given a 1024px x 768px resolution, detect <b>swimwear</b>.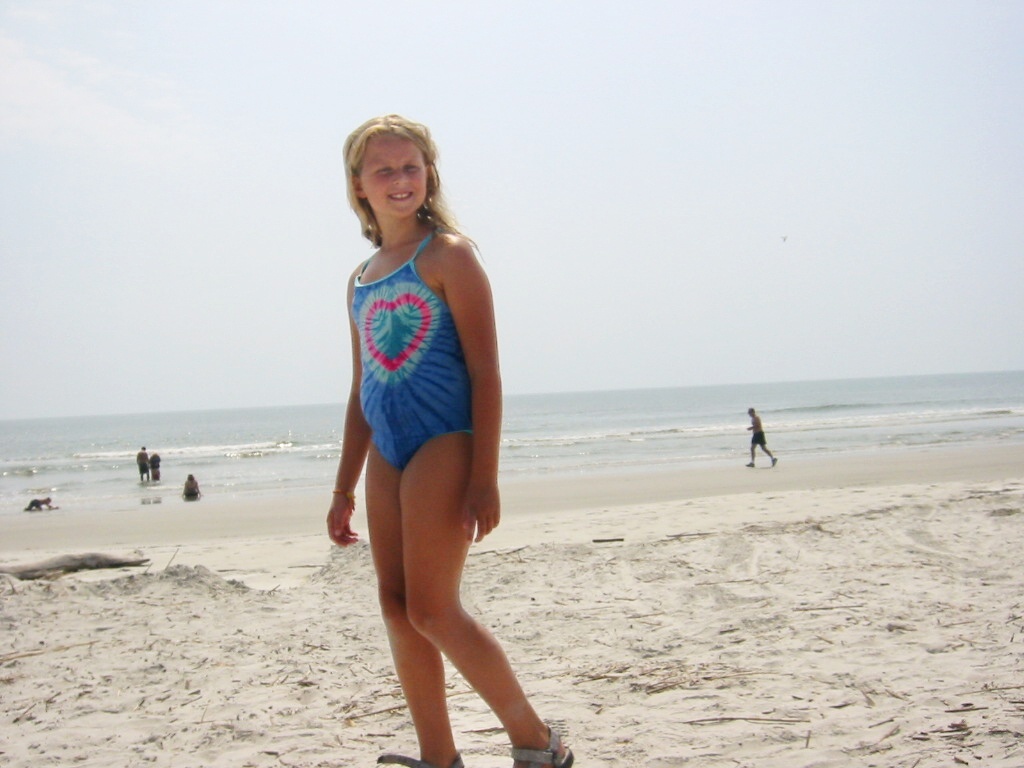
{"x1": 746, "y1": 424, "x2": 772, "y2": 450}.
